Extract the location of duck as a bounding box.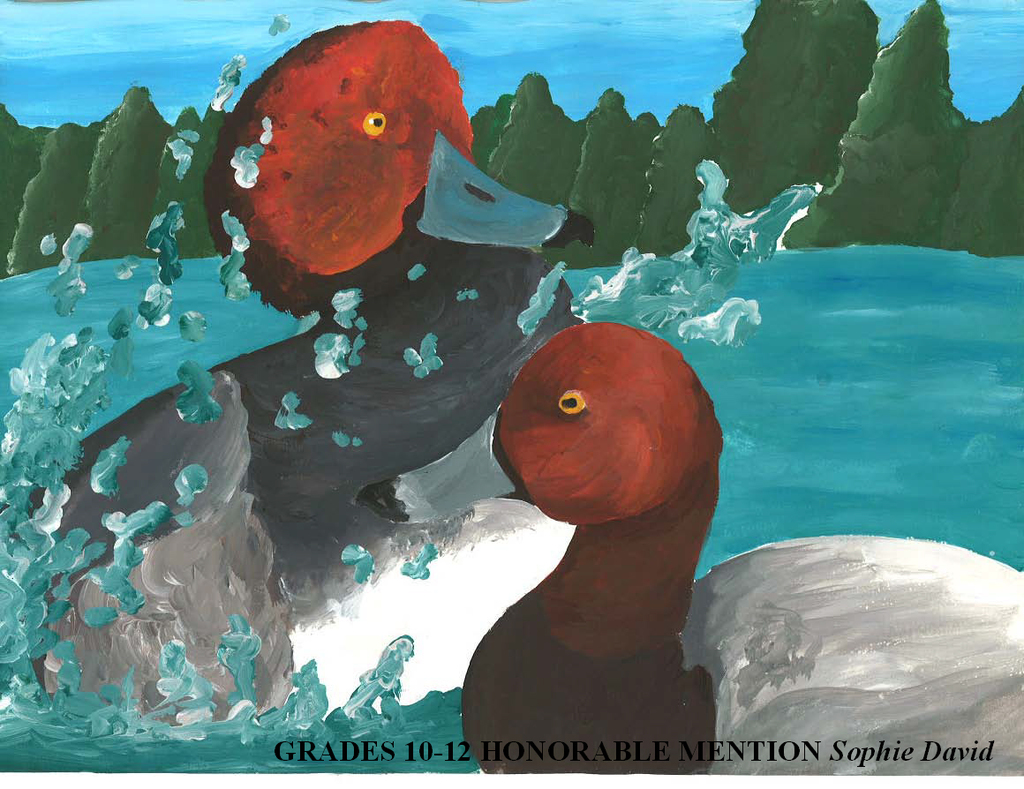
select_region(0, 9, 598, 718).
